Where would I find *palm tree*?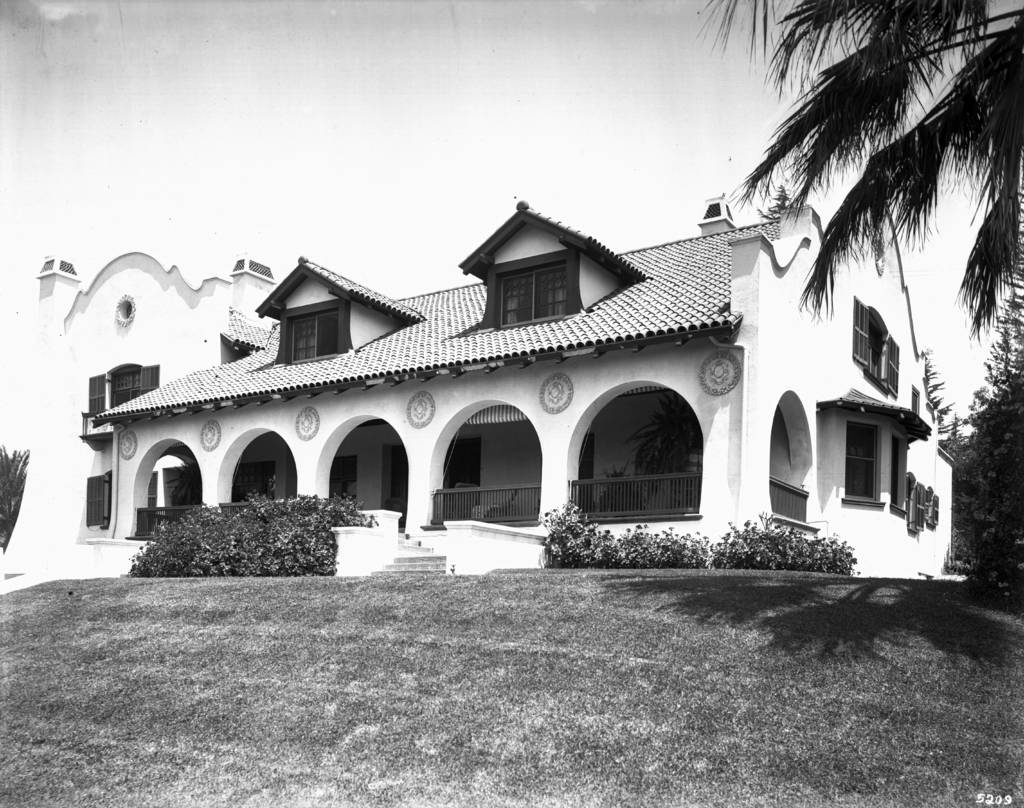
At region(689, 0, 1023, 342).
